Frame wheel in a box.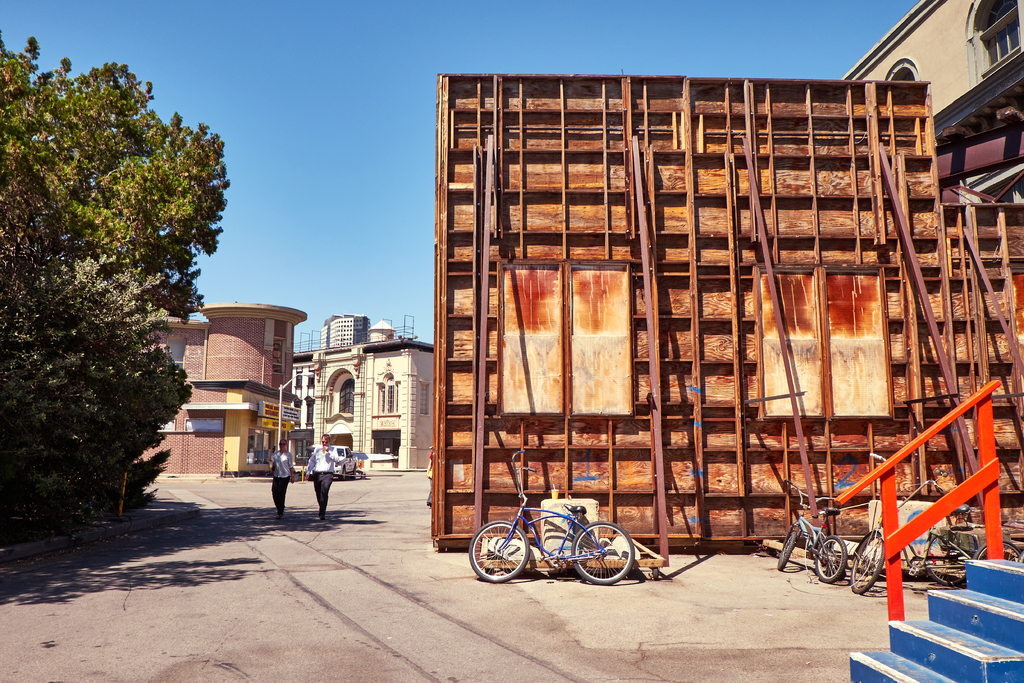
left=973, top=541, right=1021, bottom=562.
